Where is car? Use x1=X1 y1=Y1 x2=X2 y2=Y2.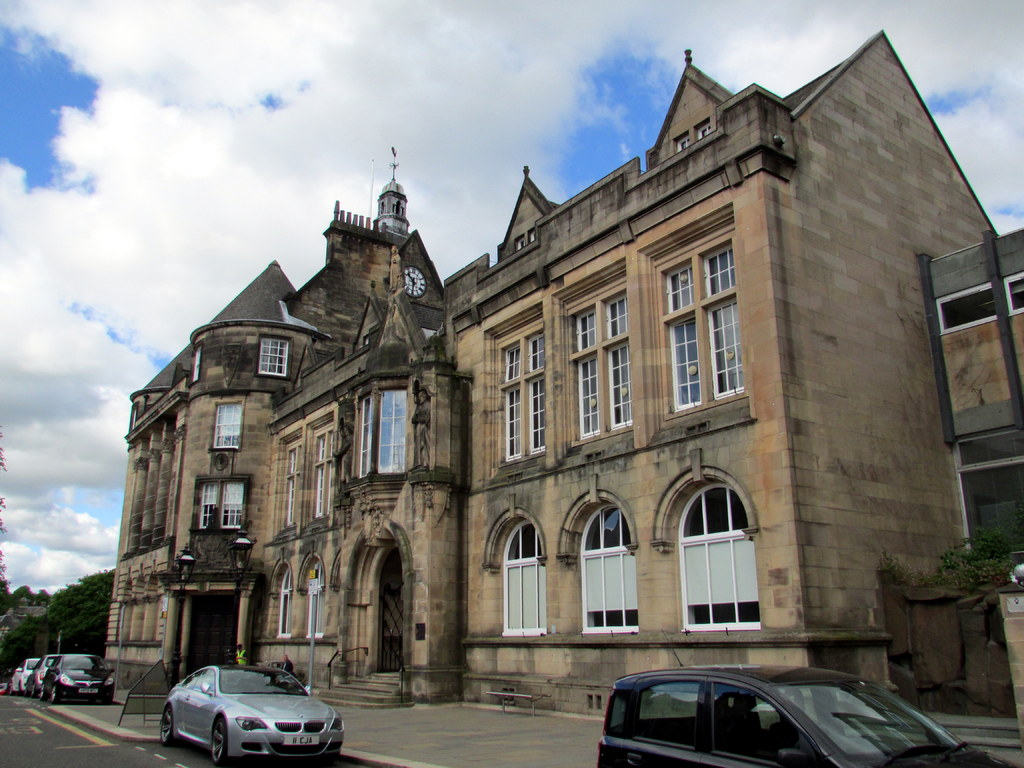
x1=160 y1=664 x2=346 y2=765.
